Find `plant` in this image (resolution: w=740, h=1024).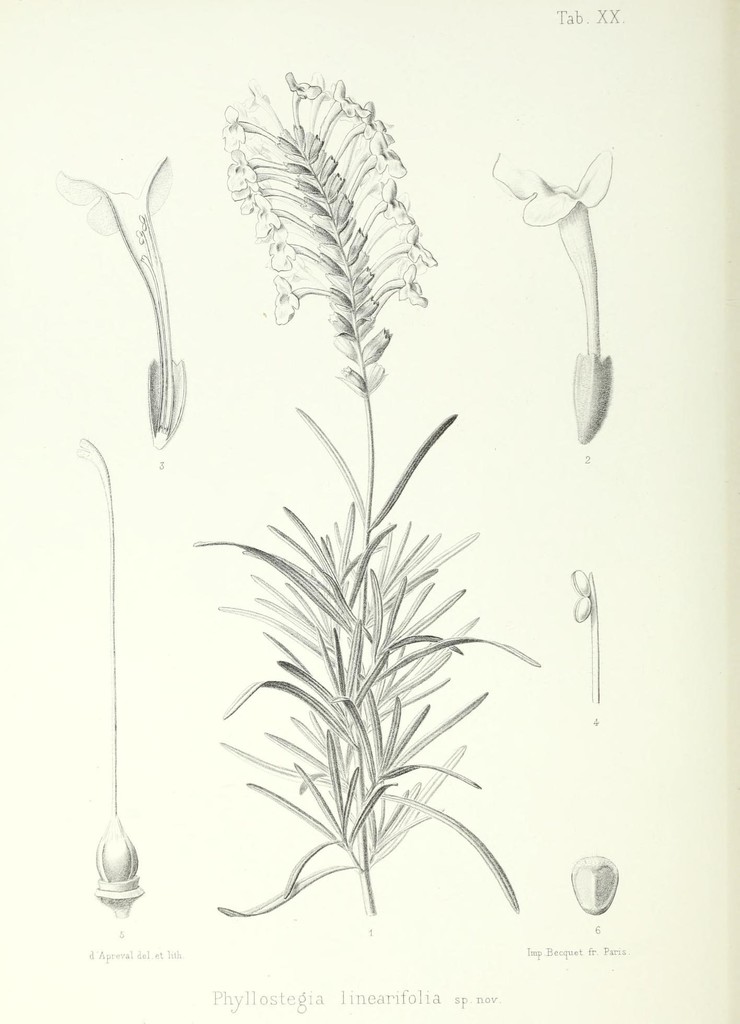
75, 428, 147, 921.
